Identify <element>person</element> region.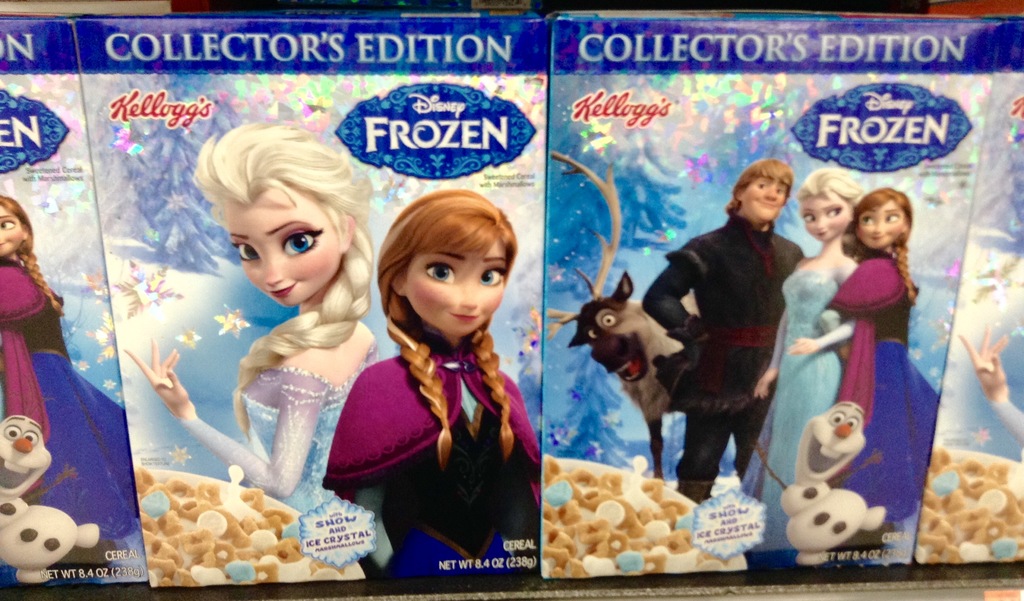
Region: 754, 172, 850, 547.
